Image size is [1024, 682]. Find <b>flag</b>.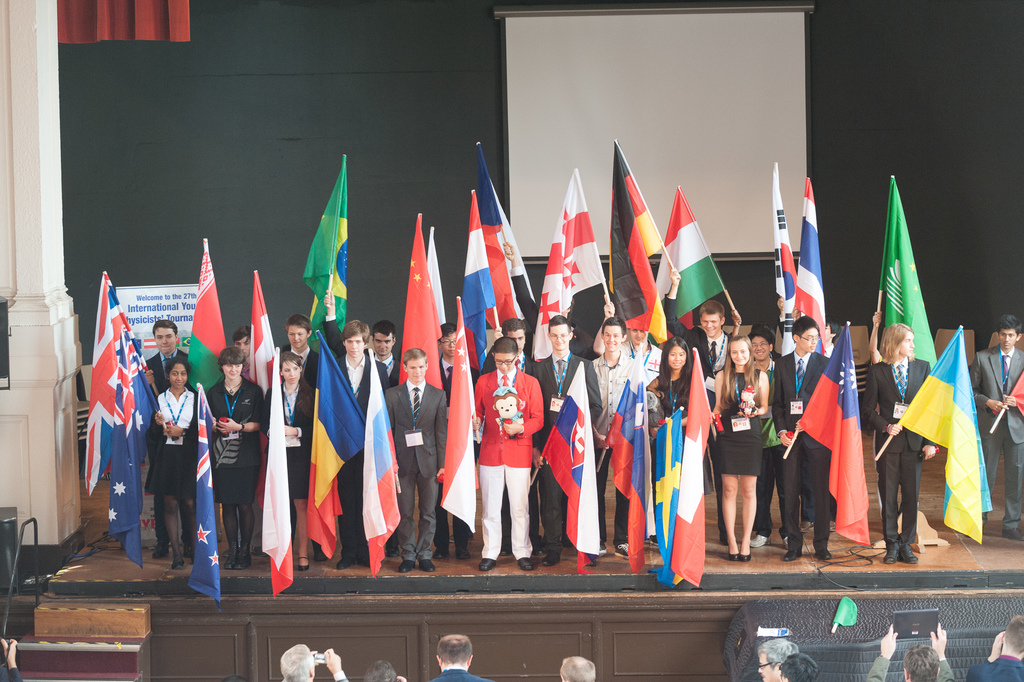
bbox=(596, 385, 646, 572).
